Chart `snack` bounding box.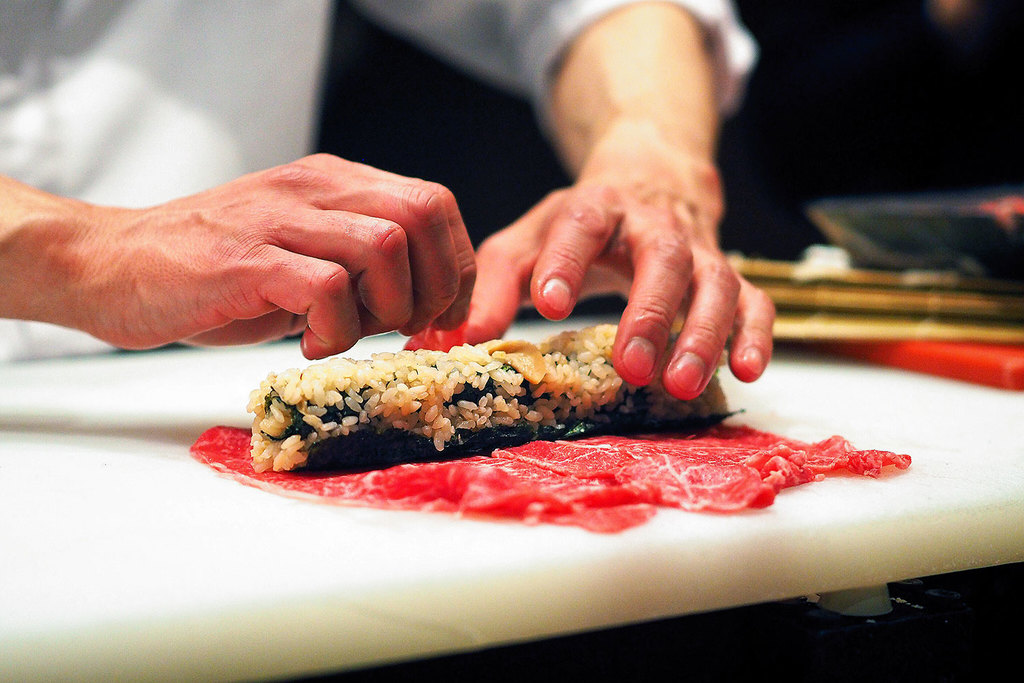
Charted: {"x1": 259, "y1": 325, "x2": 743, "y2": 471}.
